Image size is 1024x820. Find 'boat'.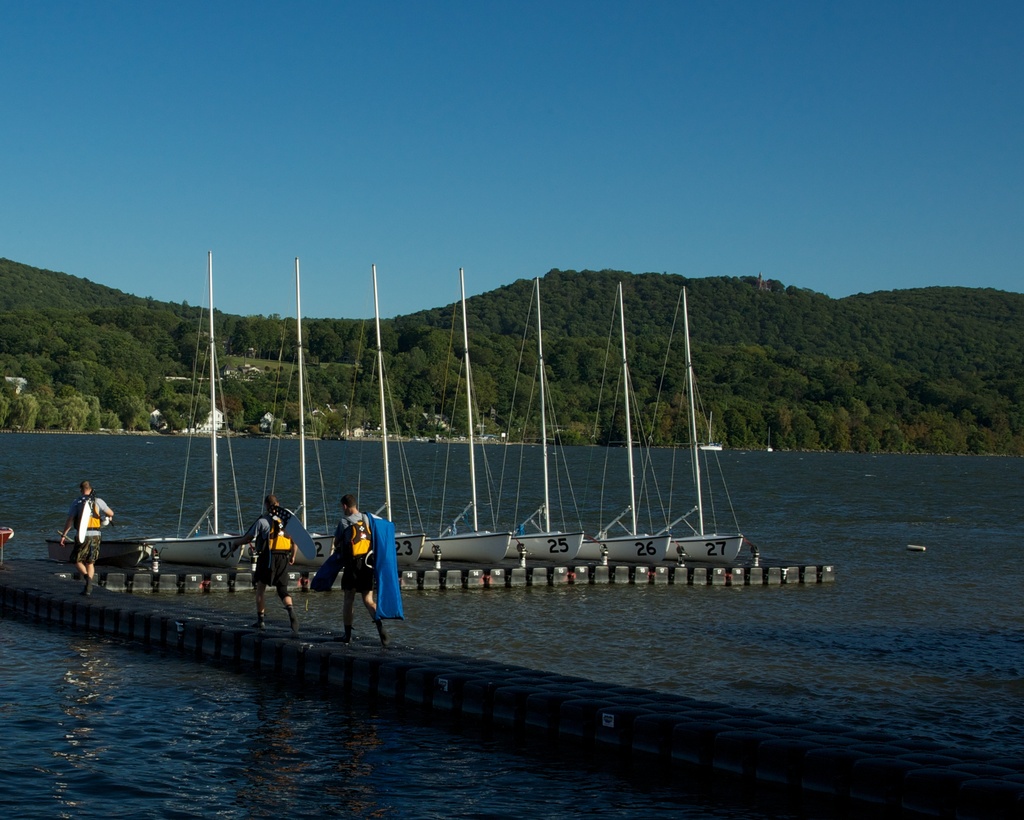
(682, 275, 752, 566).
